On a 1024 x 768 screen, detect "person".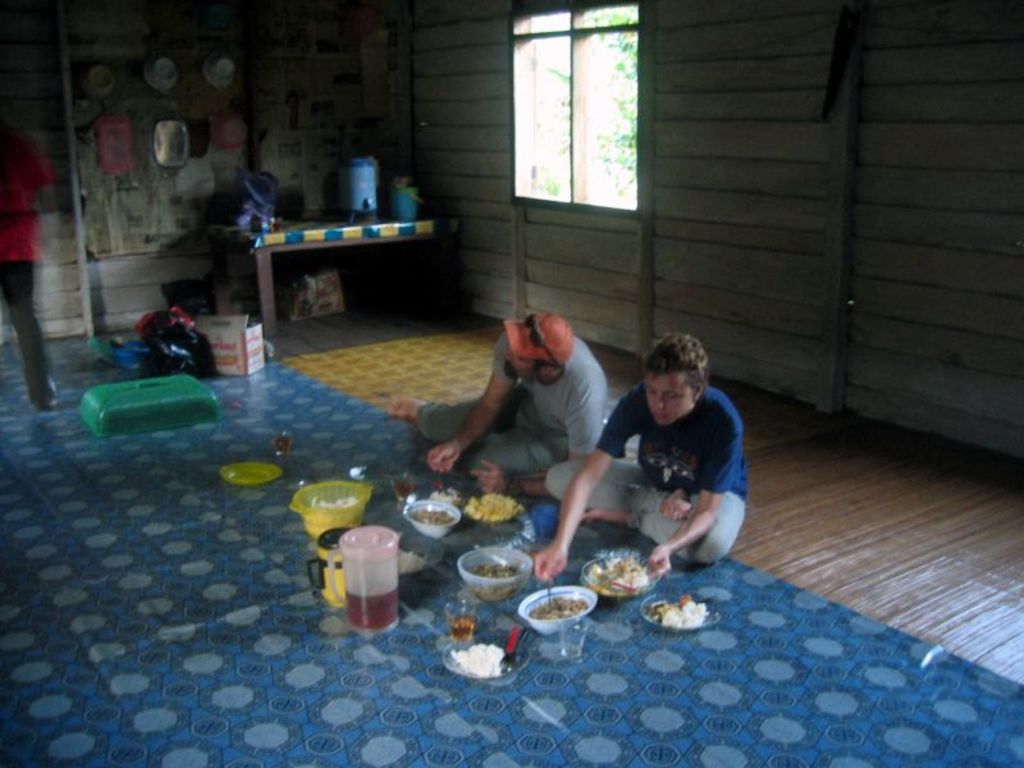
{"x1": 529, "y1": 328, "x2": 758, "y2": 580}.
